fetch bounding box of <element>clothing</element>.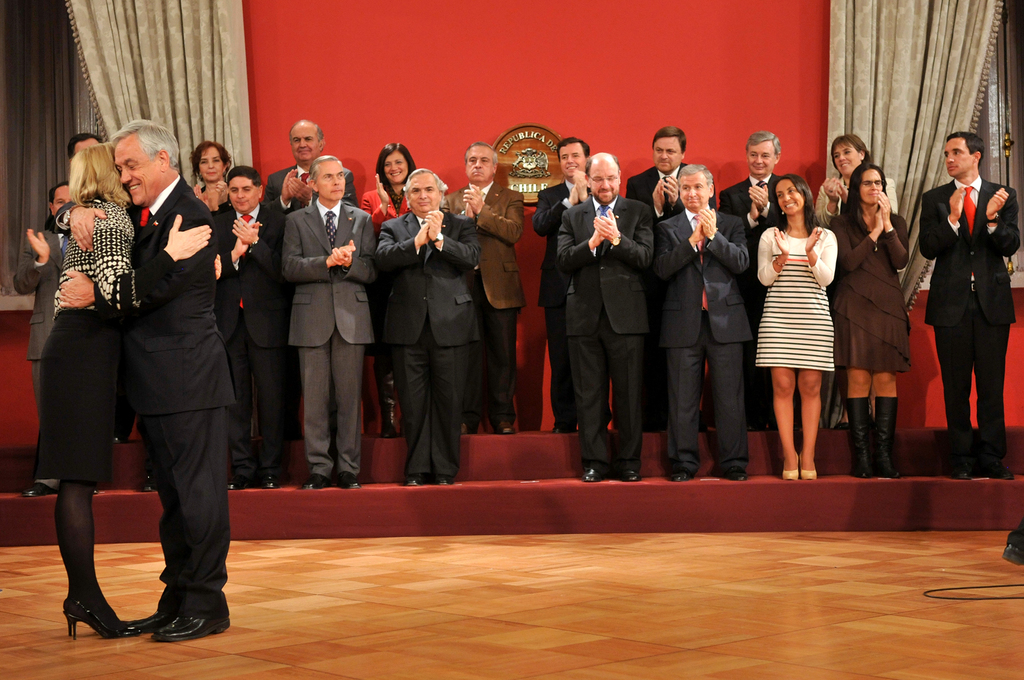
Bbox: <region>751, 221, 836, 376</region>.
